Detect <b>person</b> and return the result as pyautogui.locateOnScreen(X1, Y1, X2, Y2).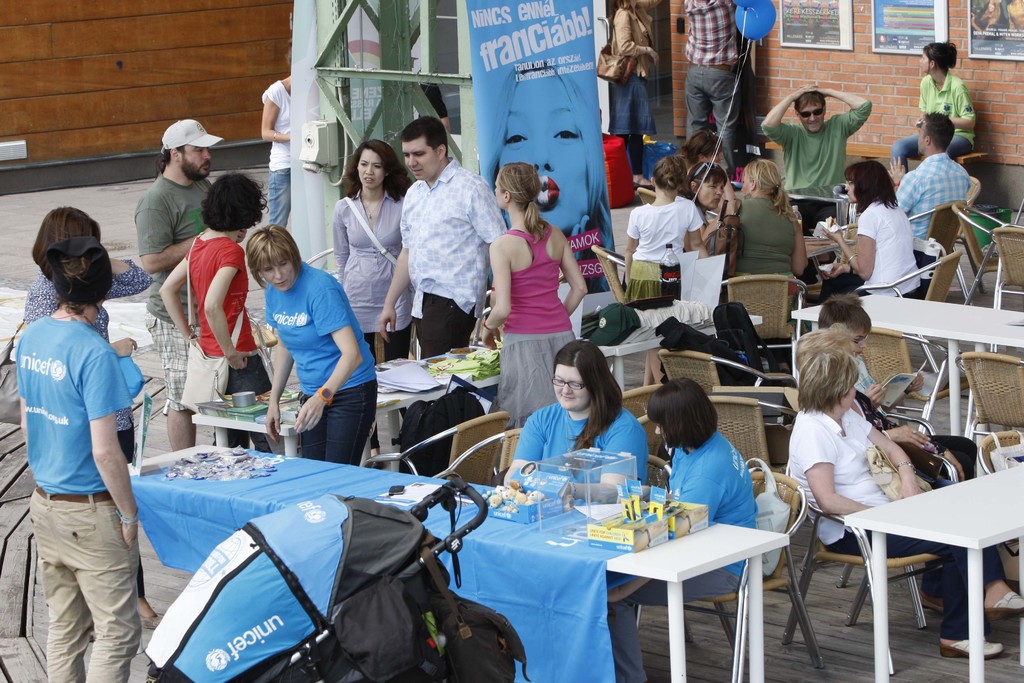
pyautogui.locateOnScreen(328, 133, 414, 451).
